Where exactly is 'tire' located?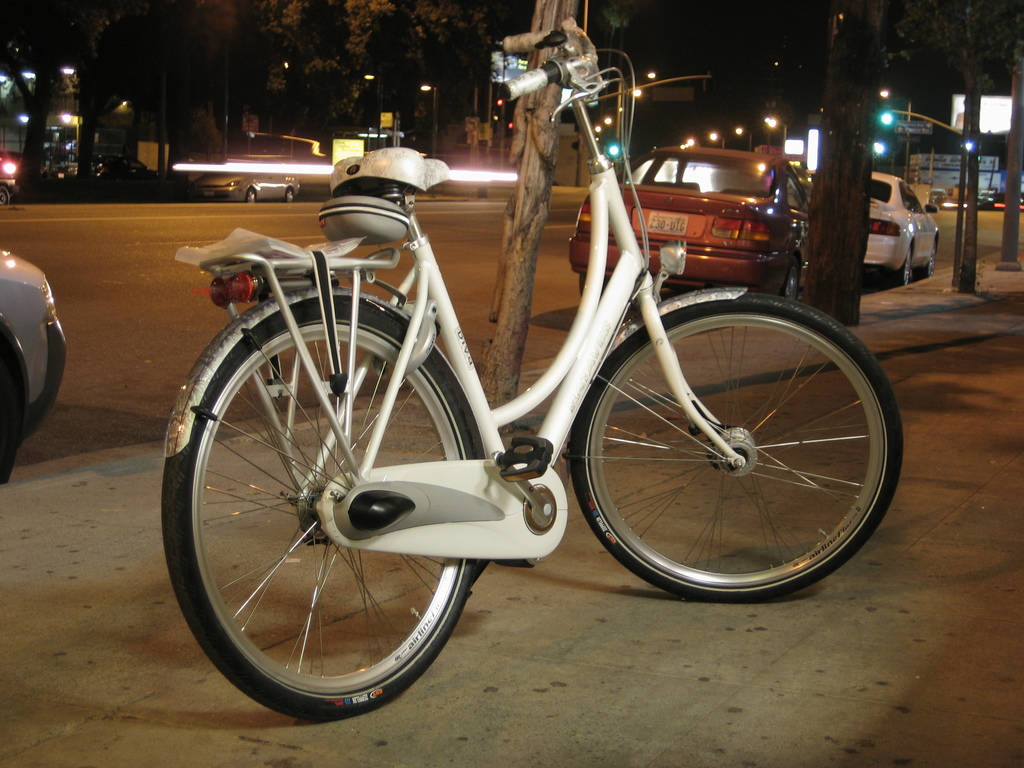
Its bounding box is pyautogui.locateOnScreen(785, 255, 799, 300).
